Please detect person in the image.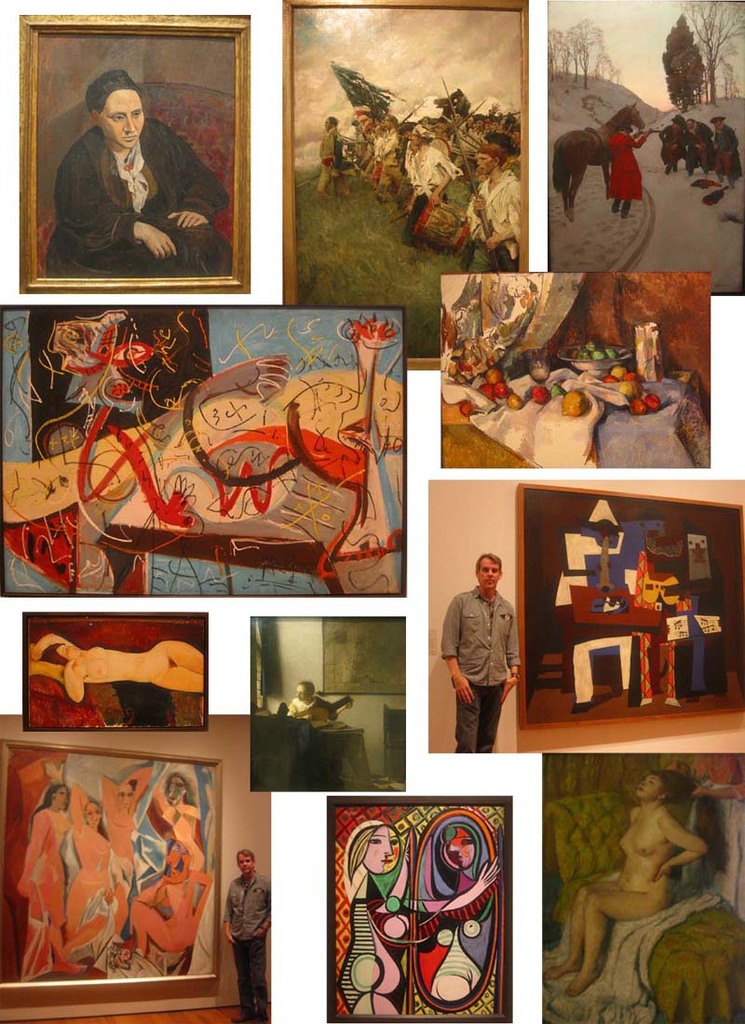
pyautogui.locateOnScreen(108, 760, 145, 866).
